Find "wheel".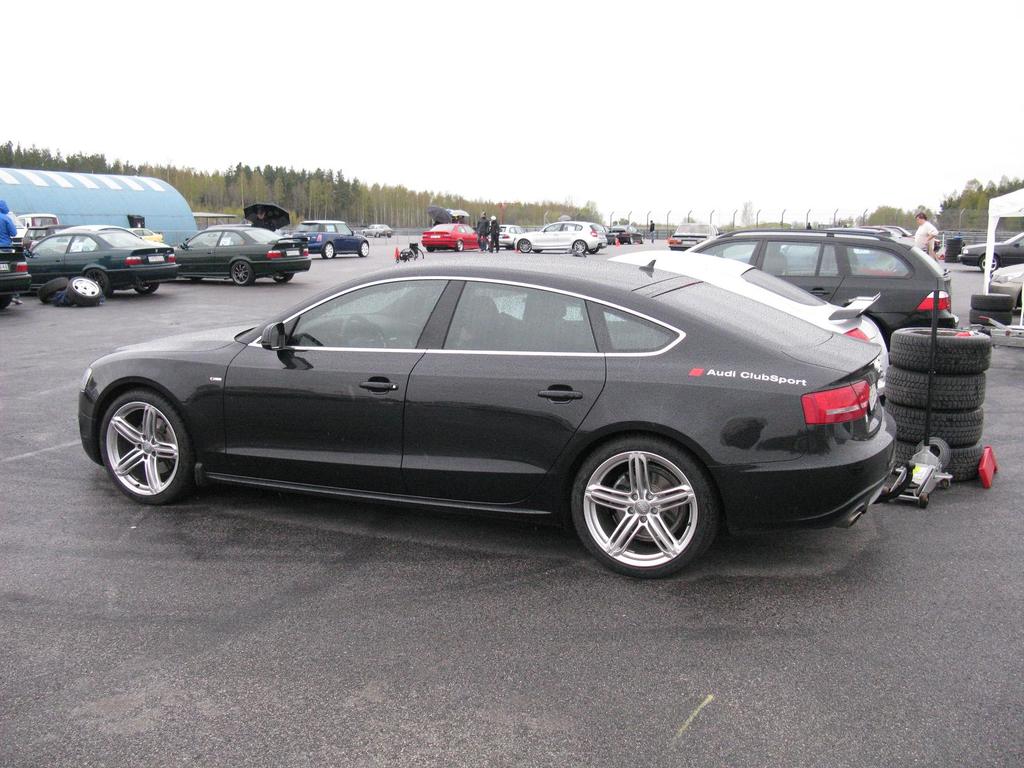
BBox(358, 241, 369, 260).
